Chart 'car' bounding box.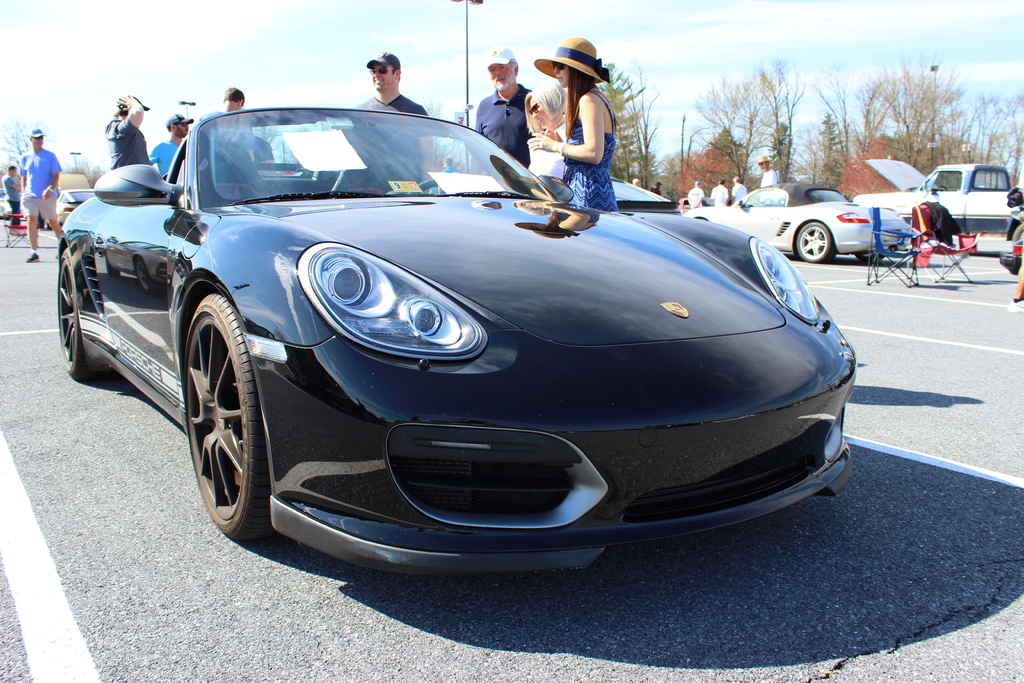
Charted: <box>58,107,862,570</box>.
